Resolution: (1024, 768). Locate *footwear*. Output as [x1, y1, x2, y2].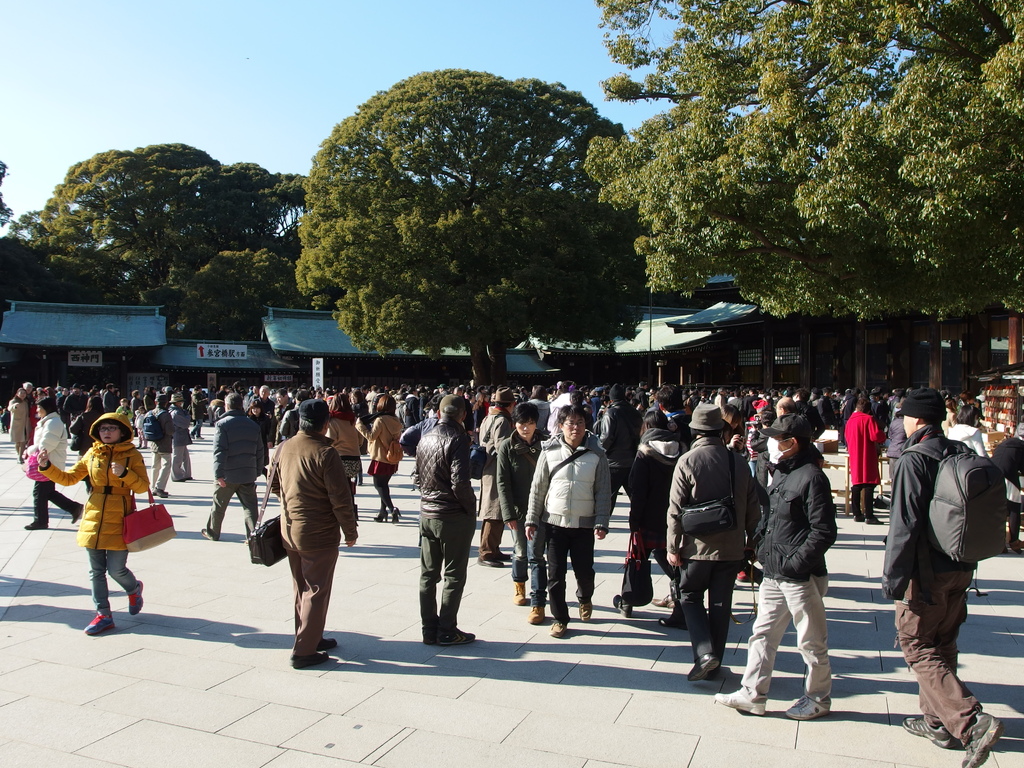
[854, 516, 862, 523].
